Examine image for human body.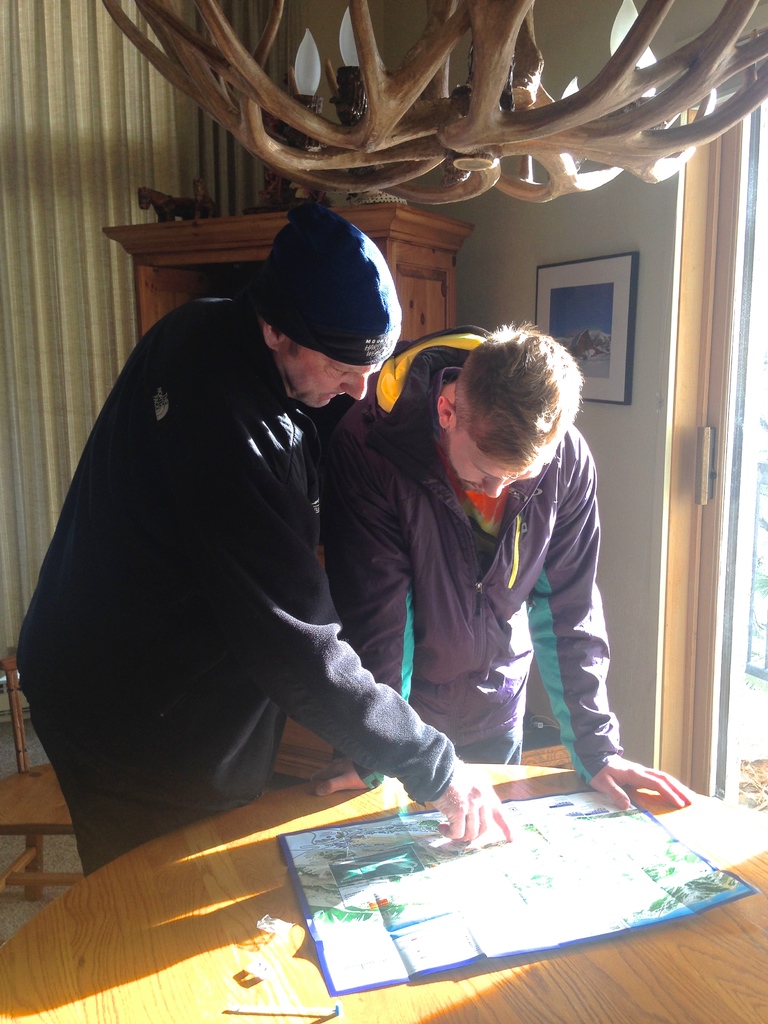
Examination result: [17, 207, 508, 874].
